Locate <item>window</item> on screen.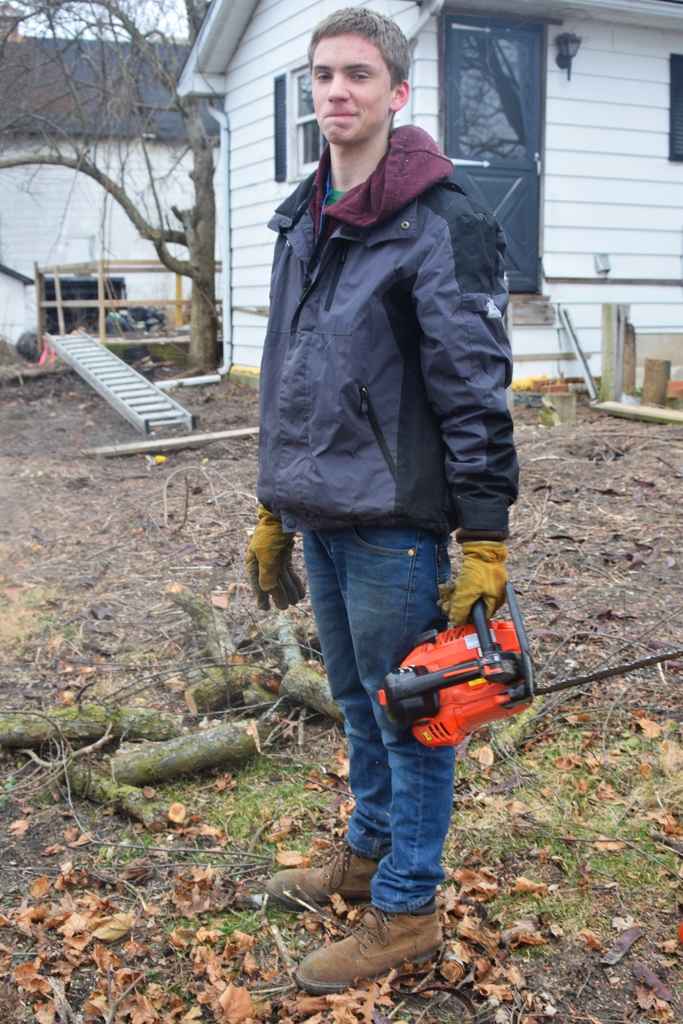
On screen at pyautogui.locateOnScreen(270, 60, 327, 182).
